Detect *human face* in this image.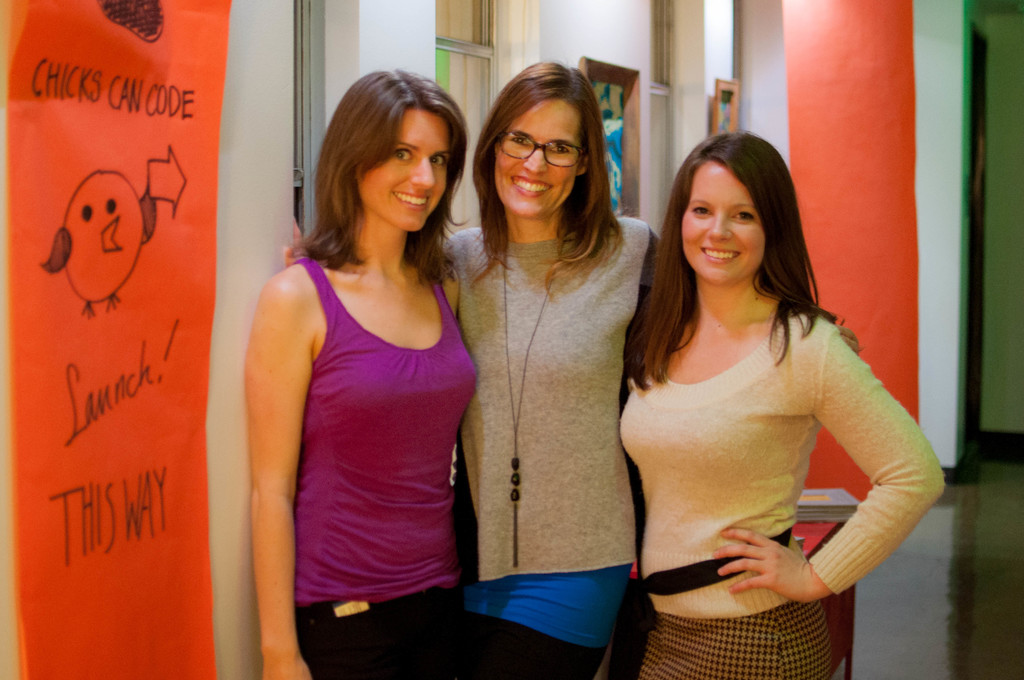
Detection: (left=681, top=159, right=763, bottom=284).
